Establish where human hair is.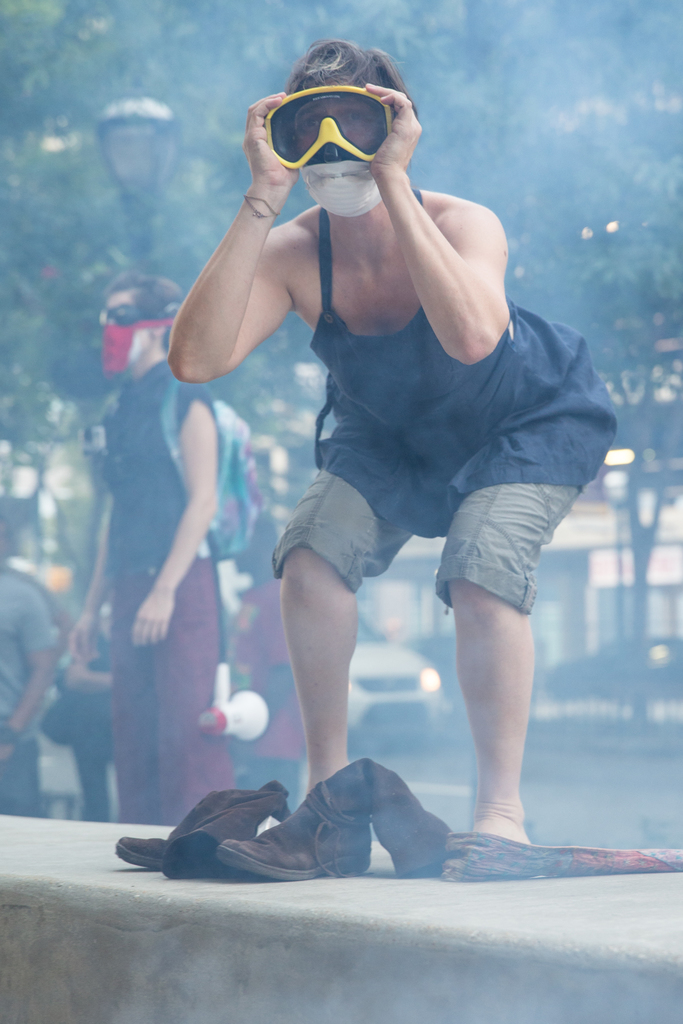
Established at <region>110, 270, 181, 312</region>.
